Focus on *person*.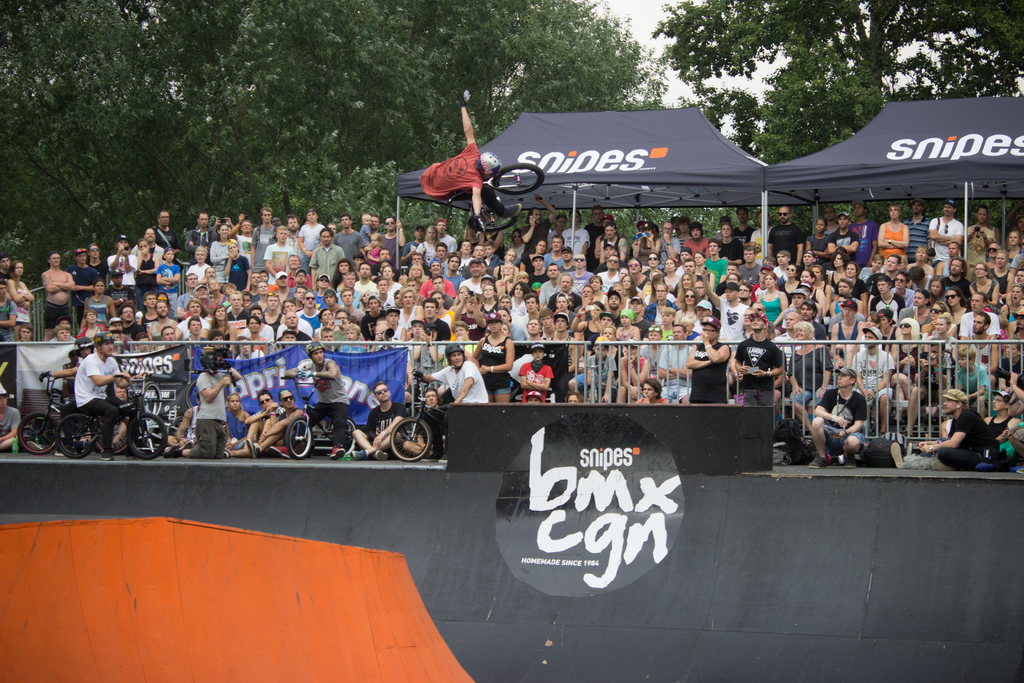
Focused at pyautogui.locateOnScreen(349, 381, 407, 460).
